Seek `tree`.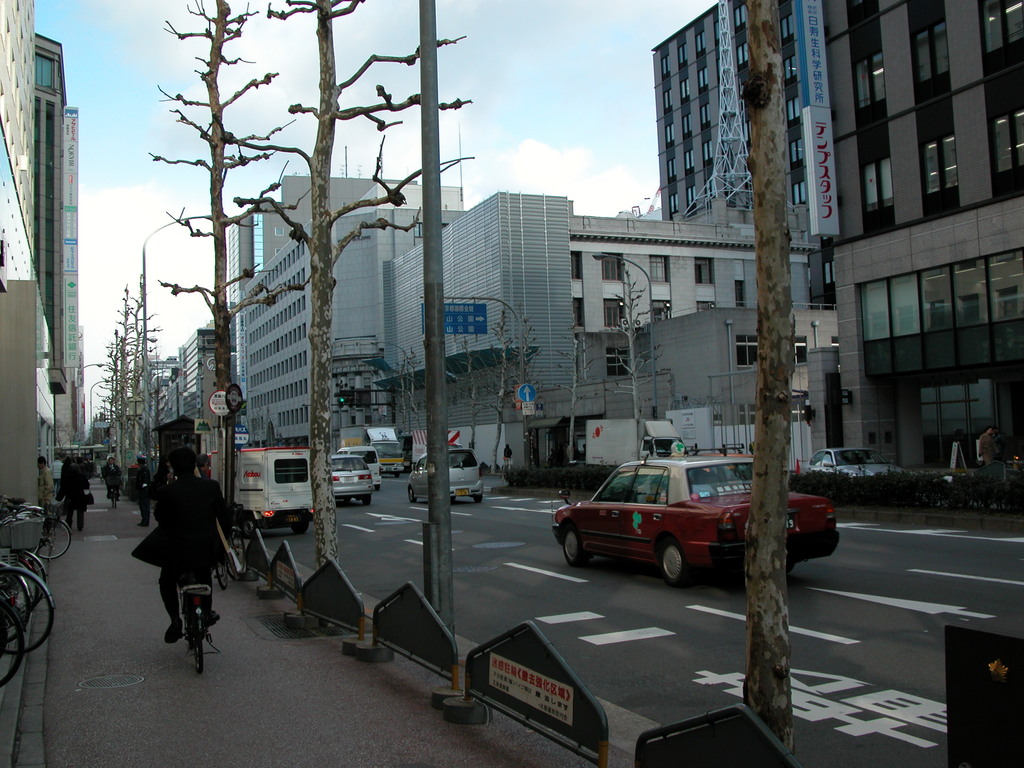
box=[226, 0, 464, 580].
